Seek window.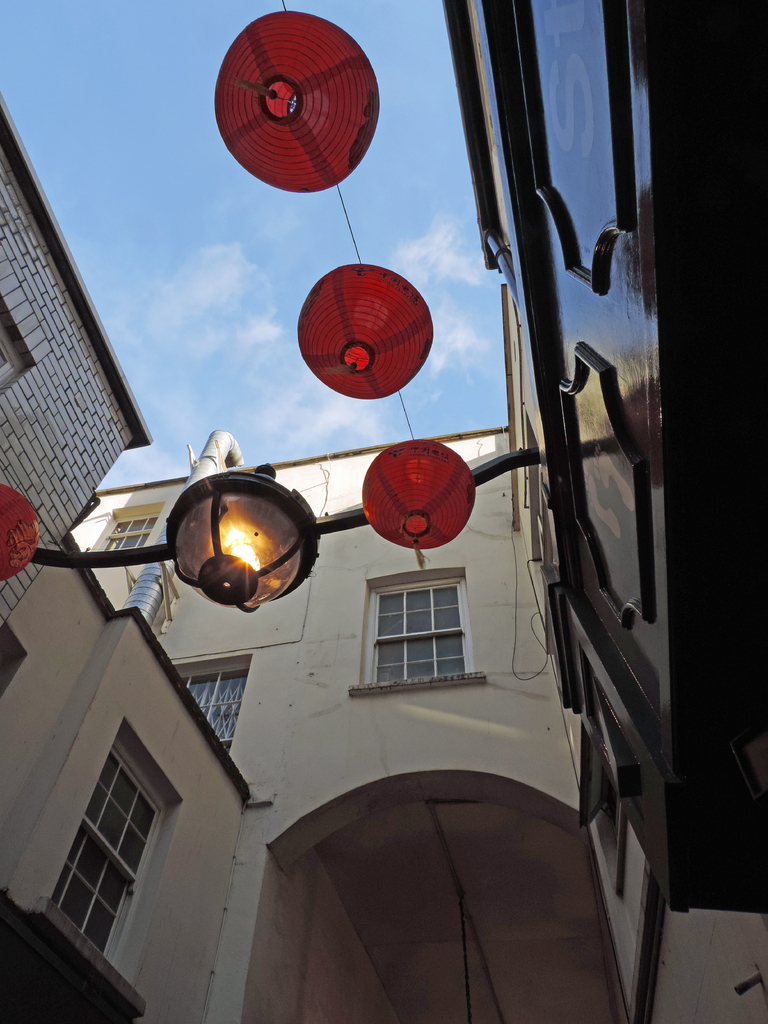
locate(570, 724, 621, 897).
